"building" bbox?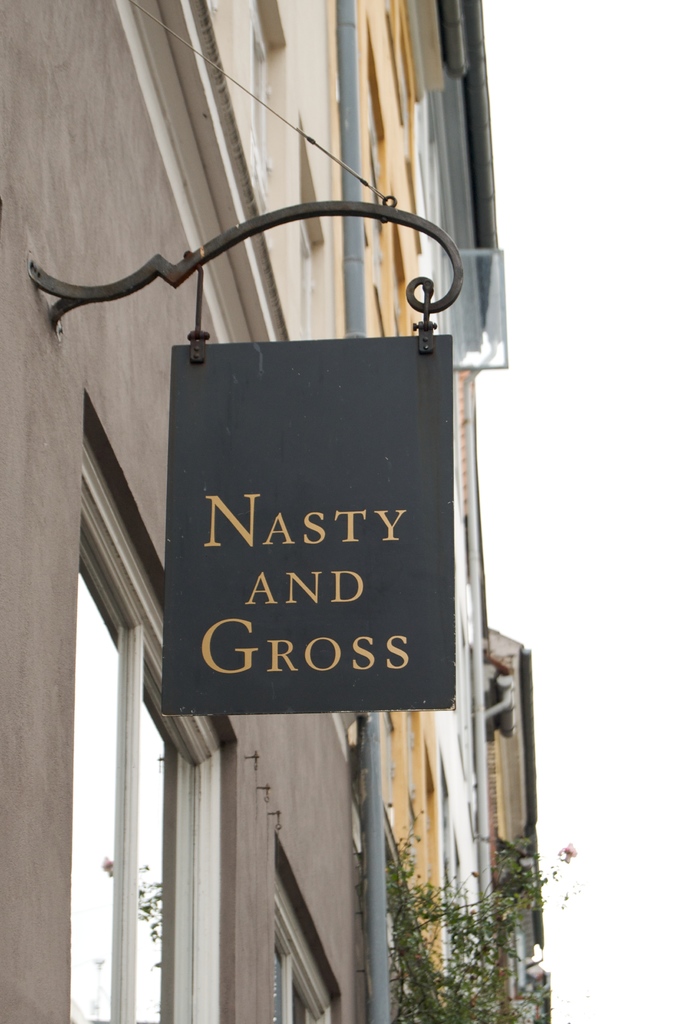
[x1=0, y1=0, x2=366, y2=1023]
